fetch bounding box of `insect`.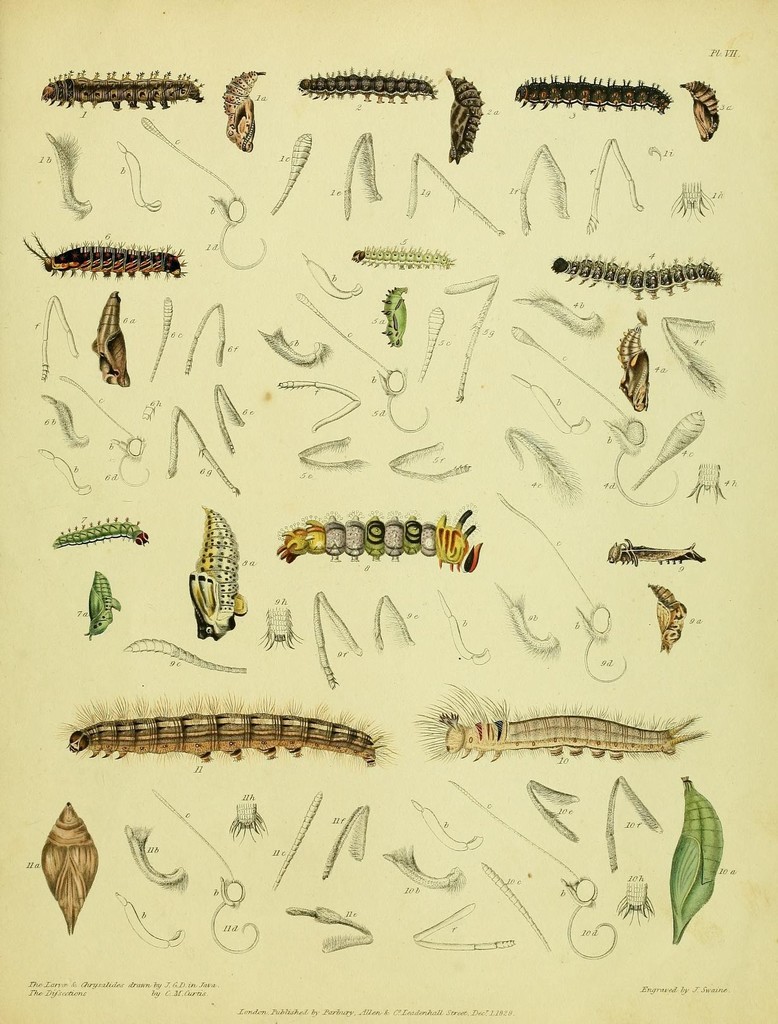
Bbox: crop(350, 242, 457, 270).
